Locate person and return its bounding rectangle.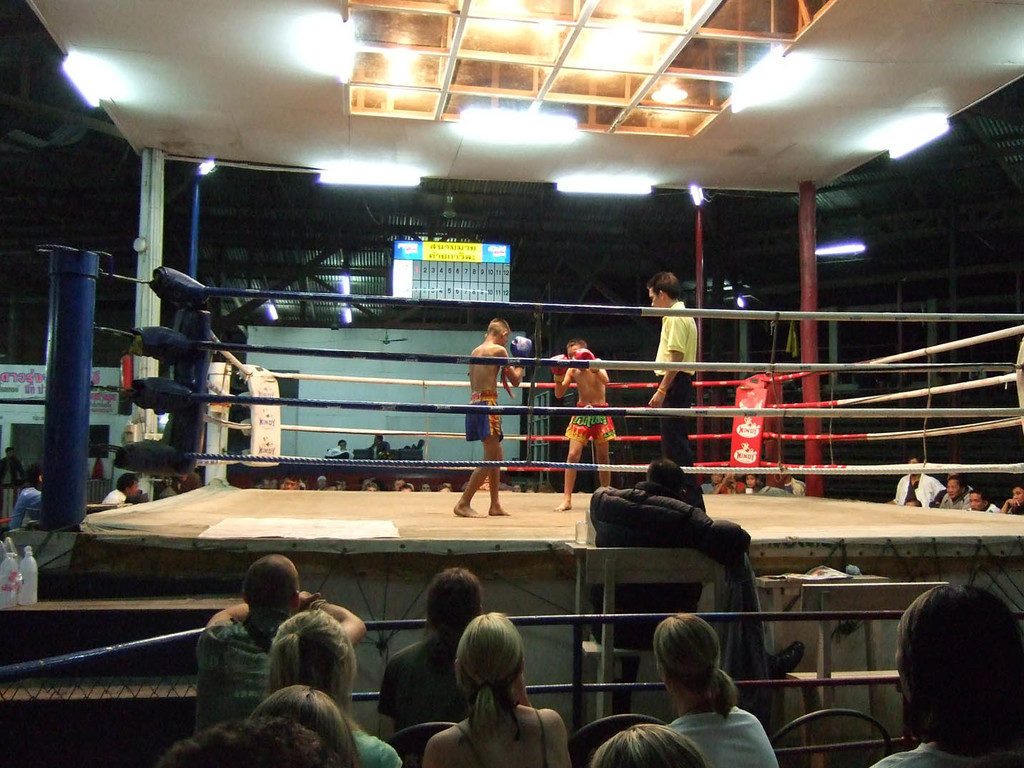
{"x1": 392, "y1": 602, "x2": 562, "y2": 764}.
